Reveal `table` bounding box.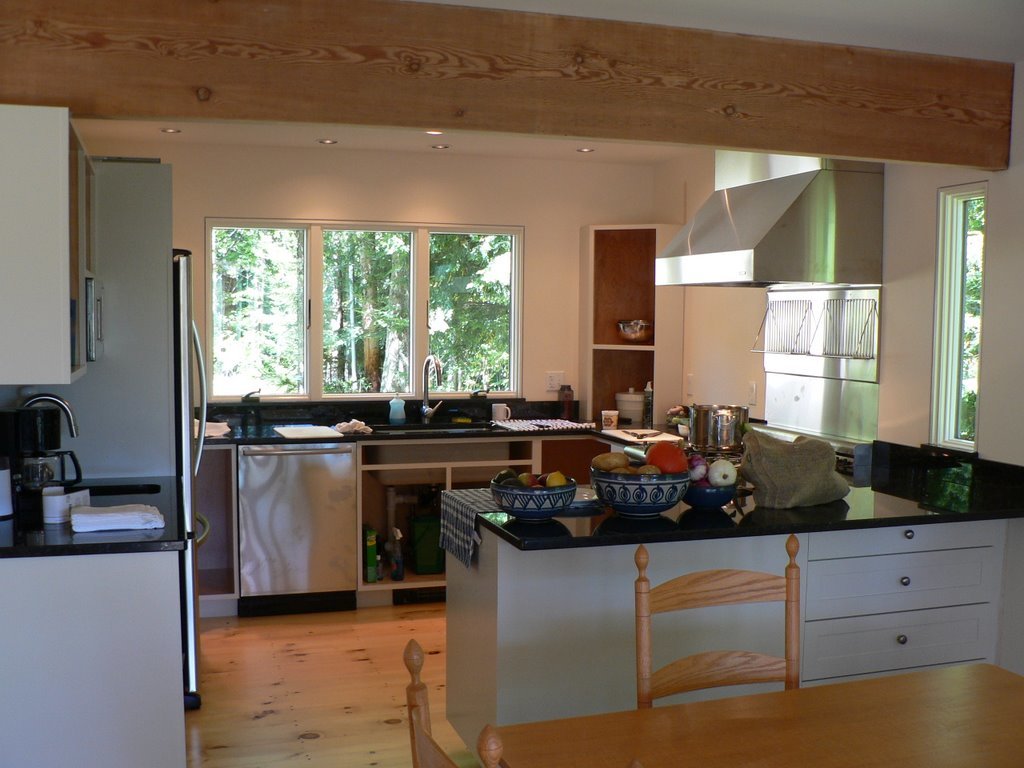
Revealed: left=486, top=661, right=1021, bottom=767.
